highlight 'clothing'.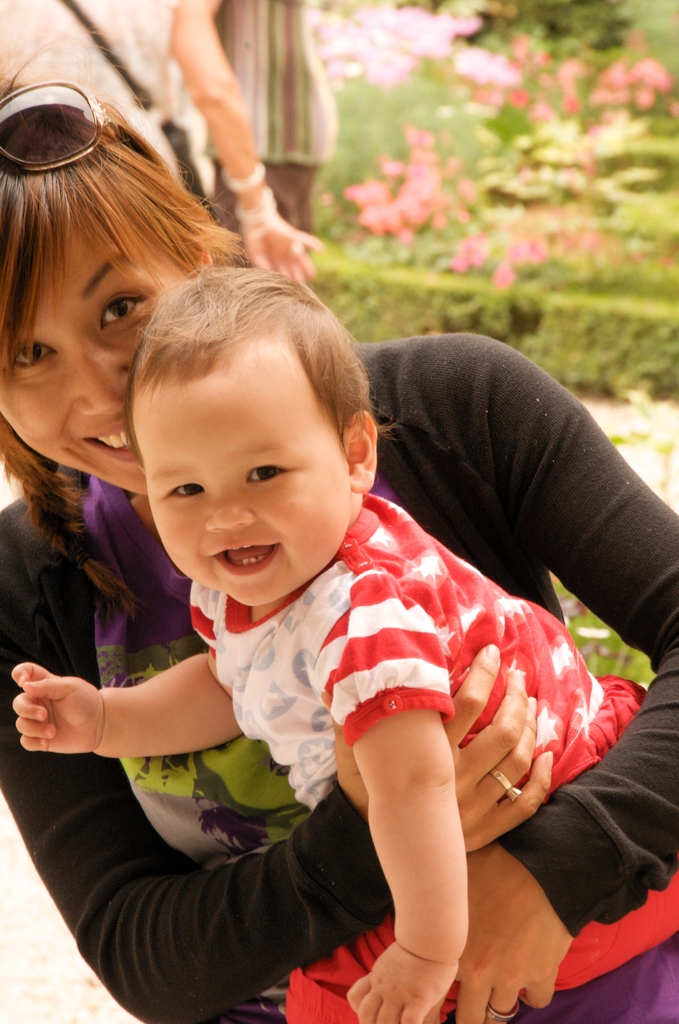
Highlighted region: {"x1": 193, "y1": 495, "x2": 648, "y2": 783}.
